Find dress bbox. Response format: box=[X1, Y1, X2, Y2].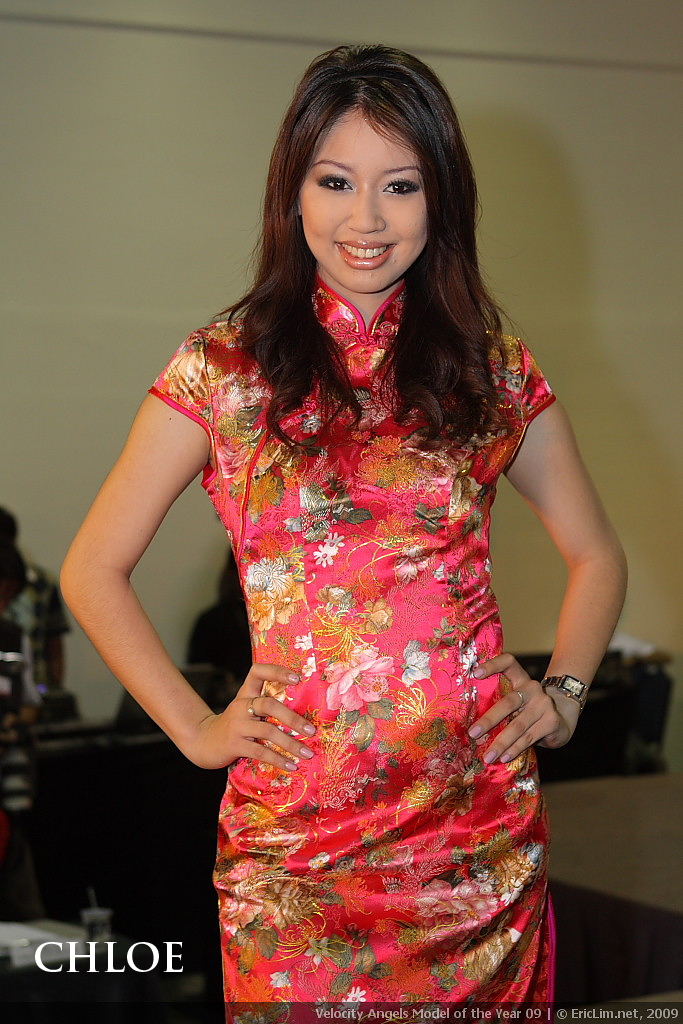
box=[146, 270, 555, 1023].
